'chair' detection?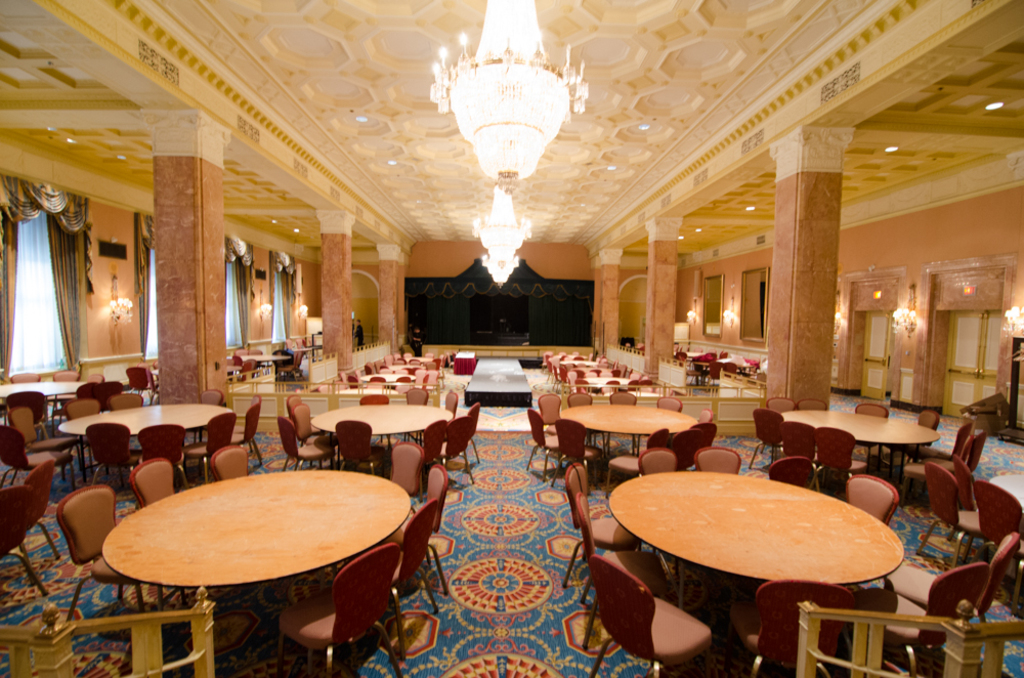
0 388 51 433
